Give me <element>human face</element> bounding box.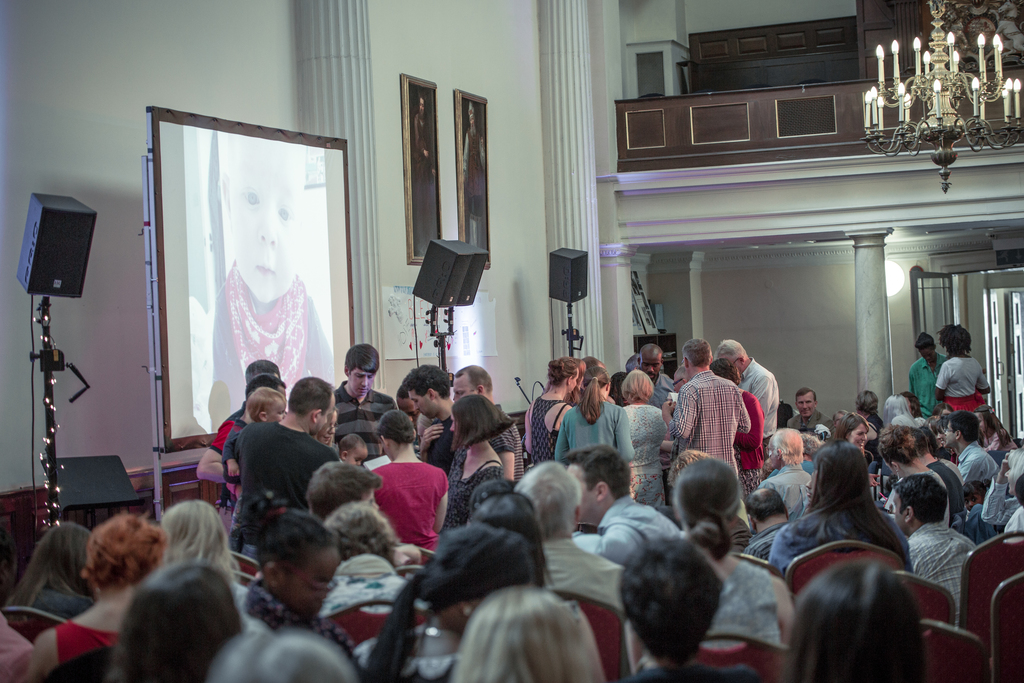
left=280, top=388, right=289, bottom=399.
